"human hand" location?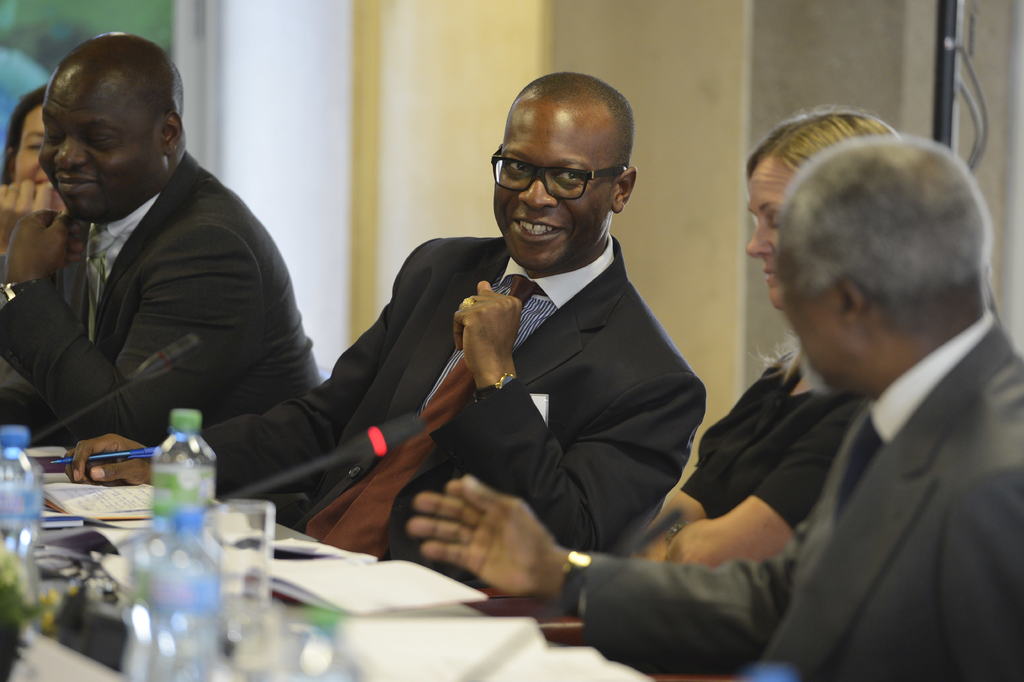
61 433 157 487
